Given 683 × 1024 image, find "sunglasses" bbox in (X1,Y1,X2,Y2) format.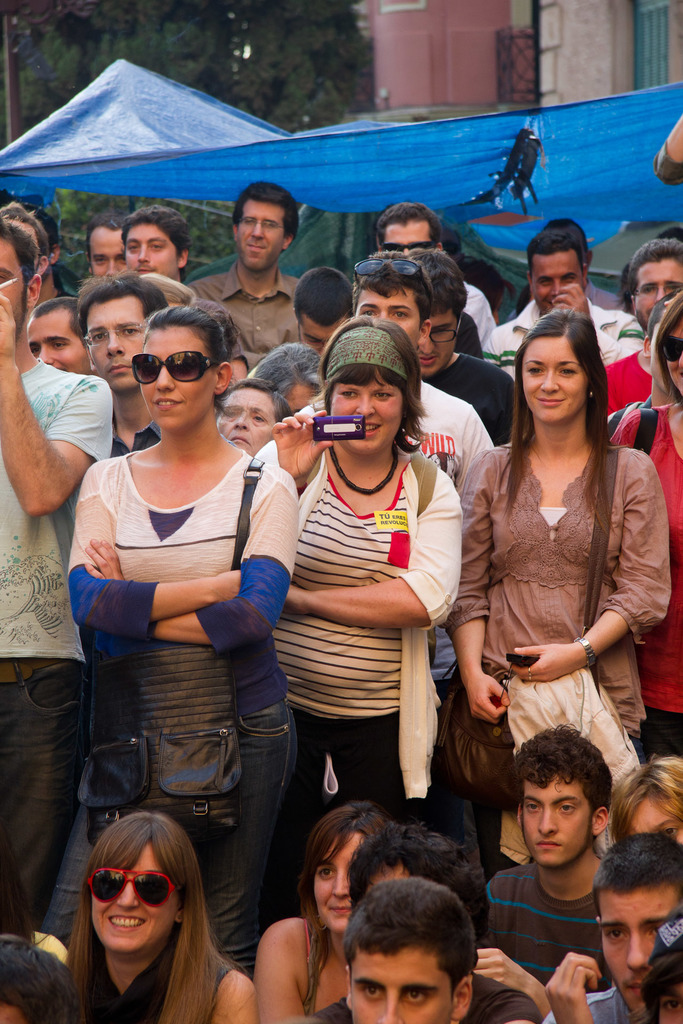
(665,333,682,364).
